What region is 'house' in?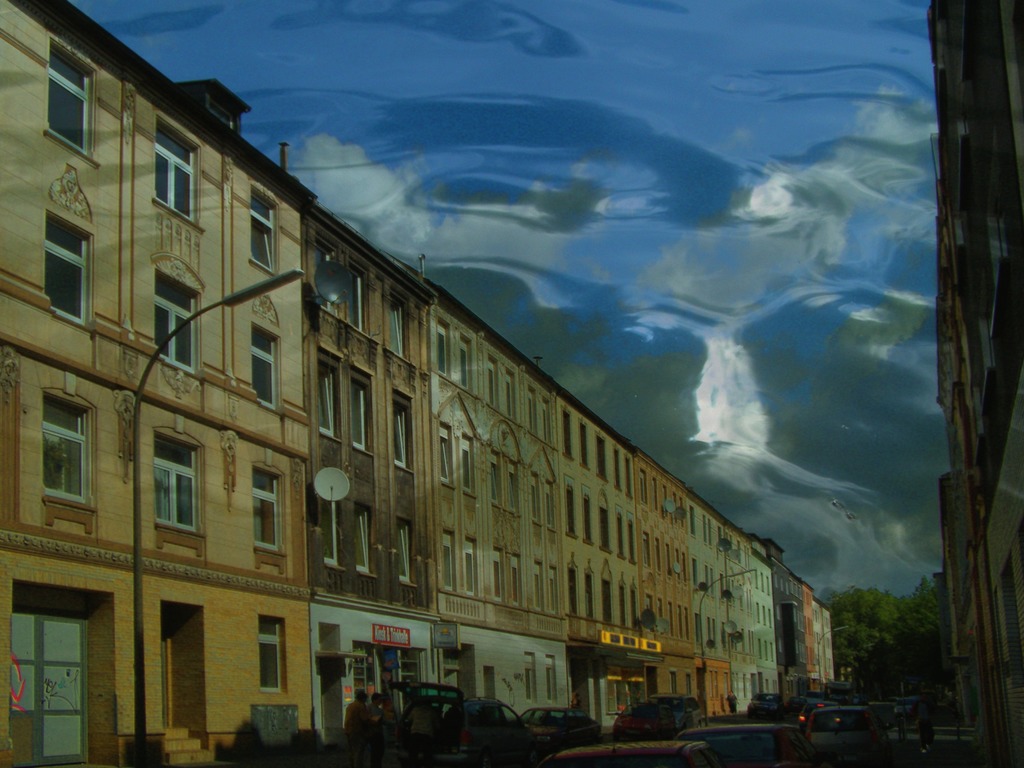
locate(940, 465, 974, 762).
